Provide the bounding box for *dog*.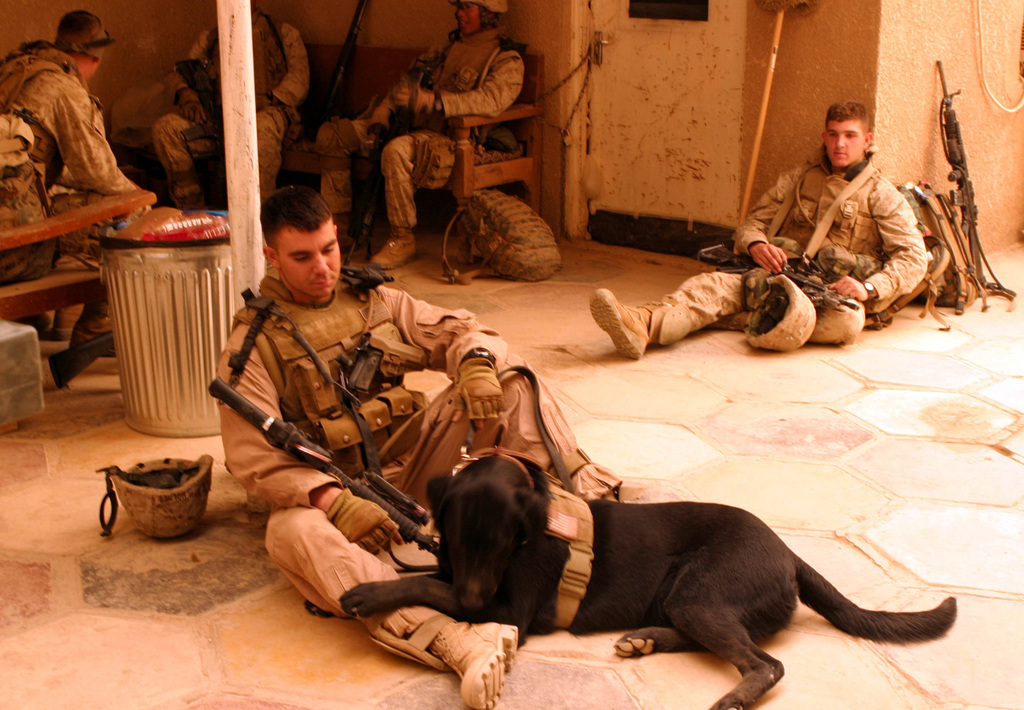
region(339, 451, 959, 709).
